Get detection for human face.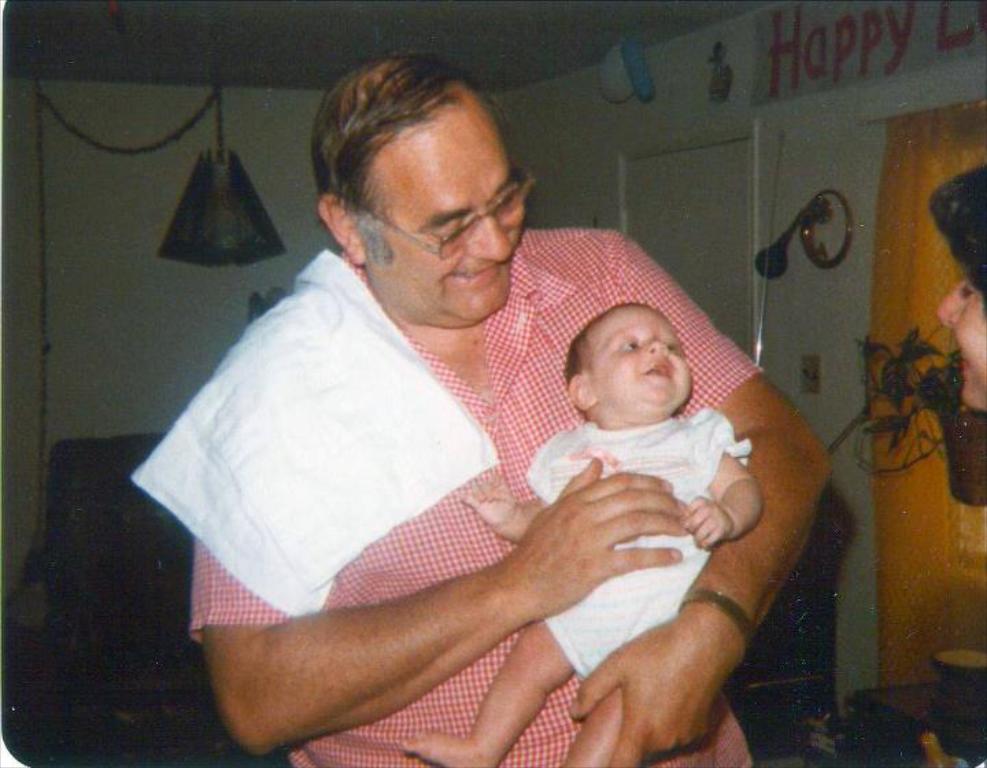
Detection: (592,309,691,409).
